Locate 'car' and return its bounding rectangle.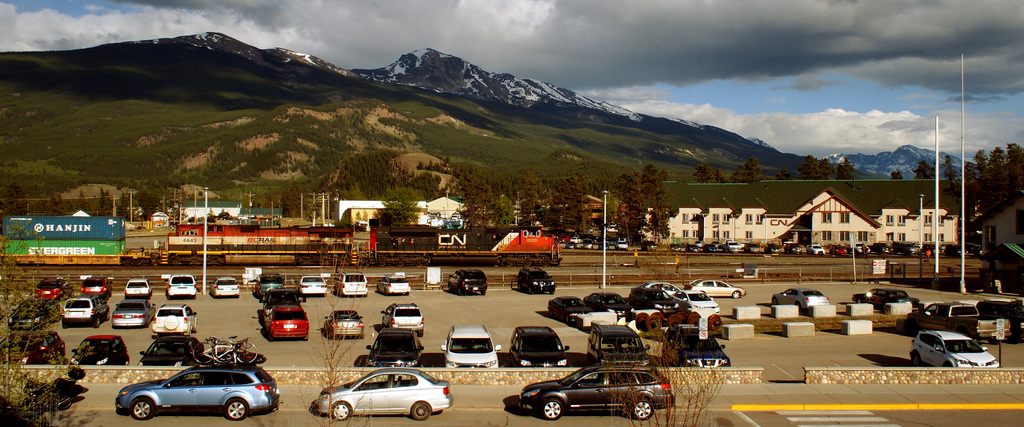
x1=511, y1=323, x2=565, y2=369.
